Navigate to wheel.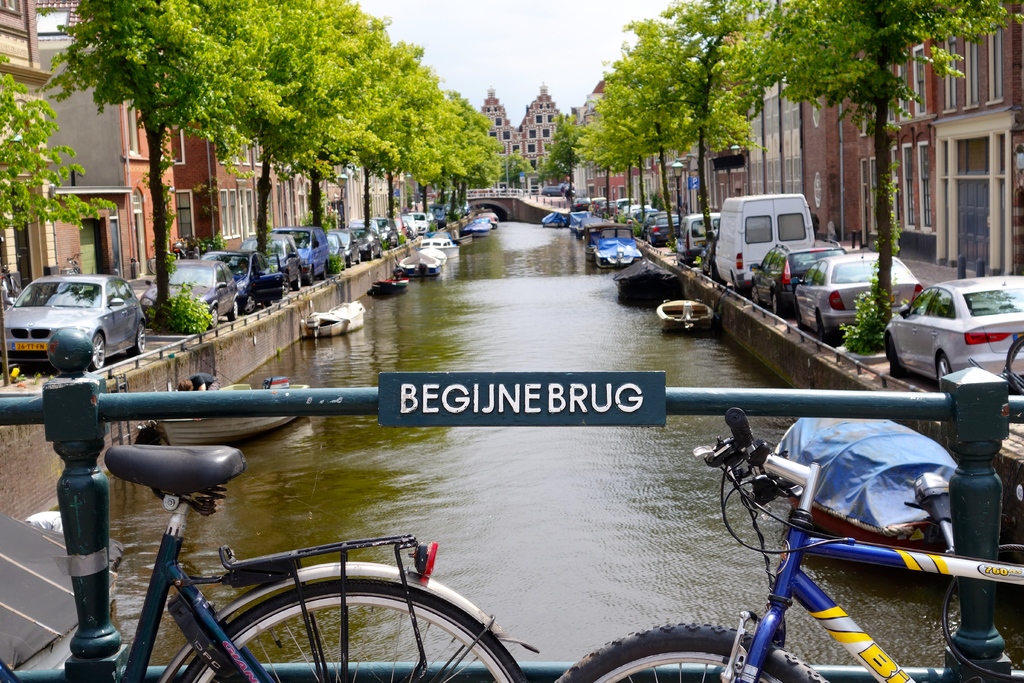
Navigation target: [x1=771, y1=288, x2=783, y2=317].
